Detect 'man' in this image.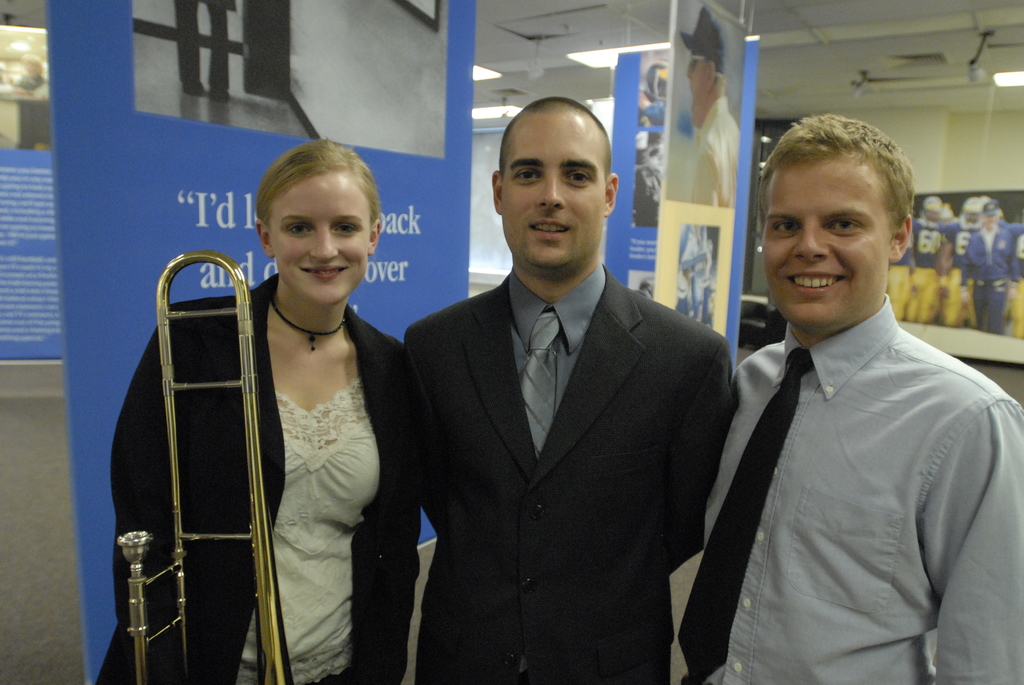
Detection: bbox(911, 190, 946, 321).
